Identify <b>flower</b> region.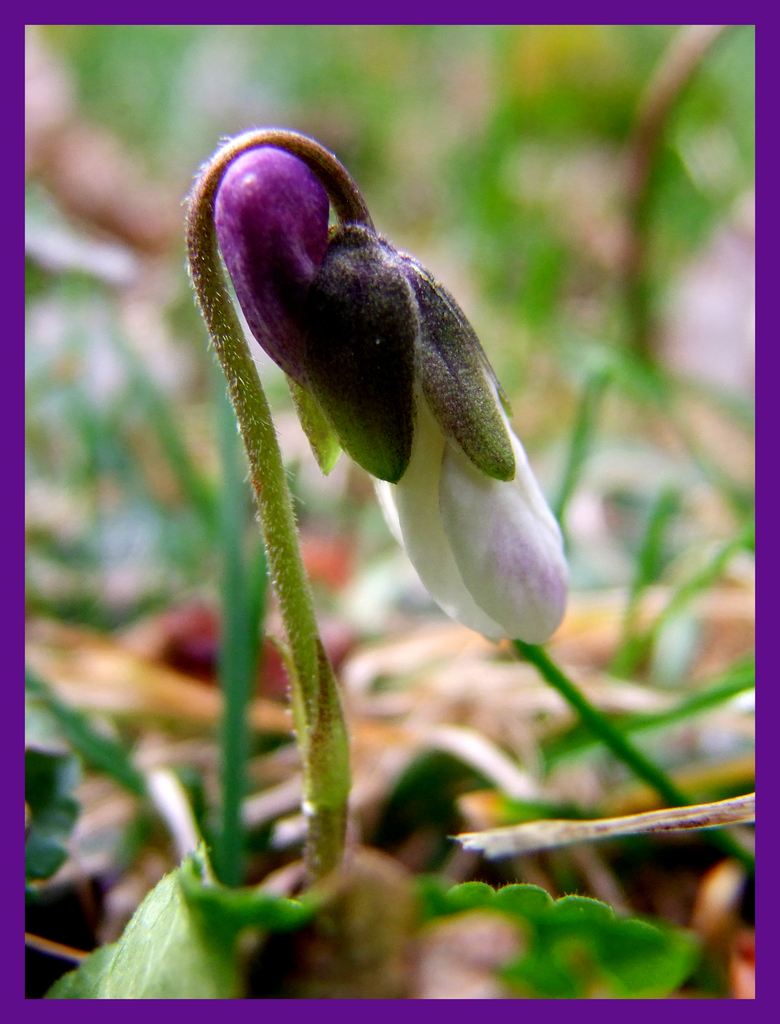
Region: crop(195, 112, 545, 573).
